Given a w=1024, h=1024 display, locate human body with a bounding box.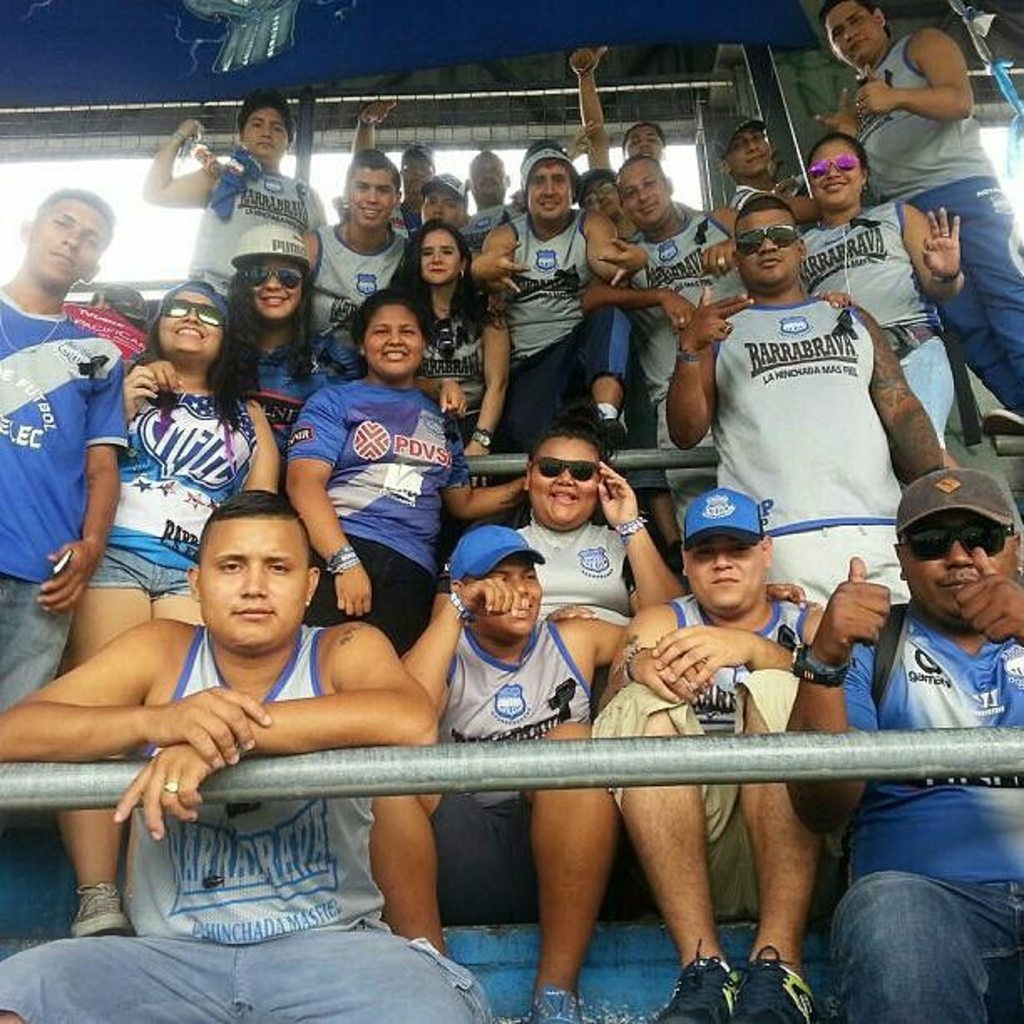
Located: locate(817, 20, 1022, 437).
